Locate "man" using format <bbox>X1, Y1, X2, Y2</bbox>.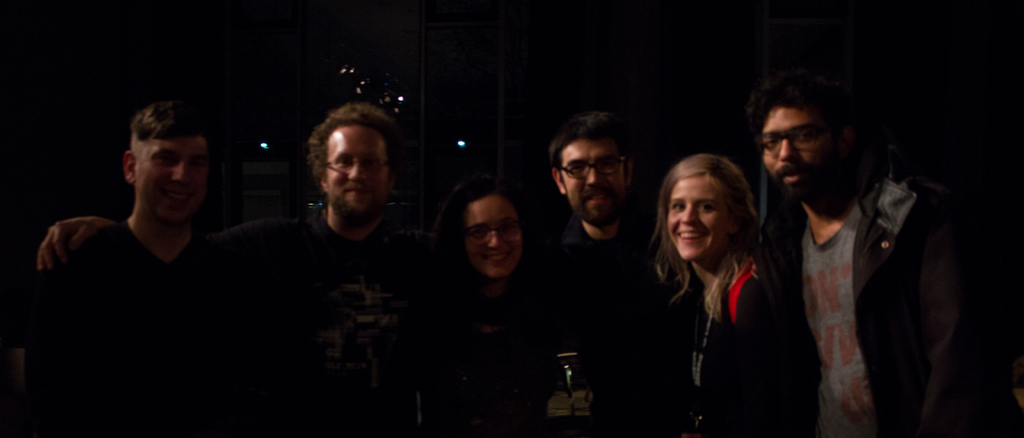
<bbox>32, 98, 460, 437</bbox>.
